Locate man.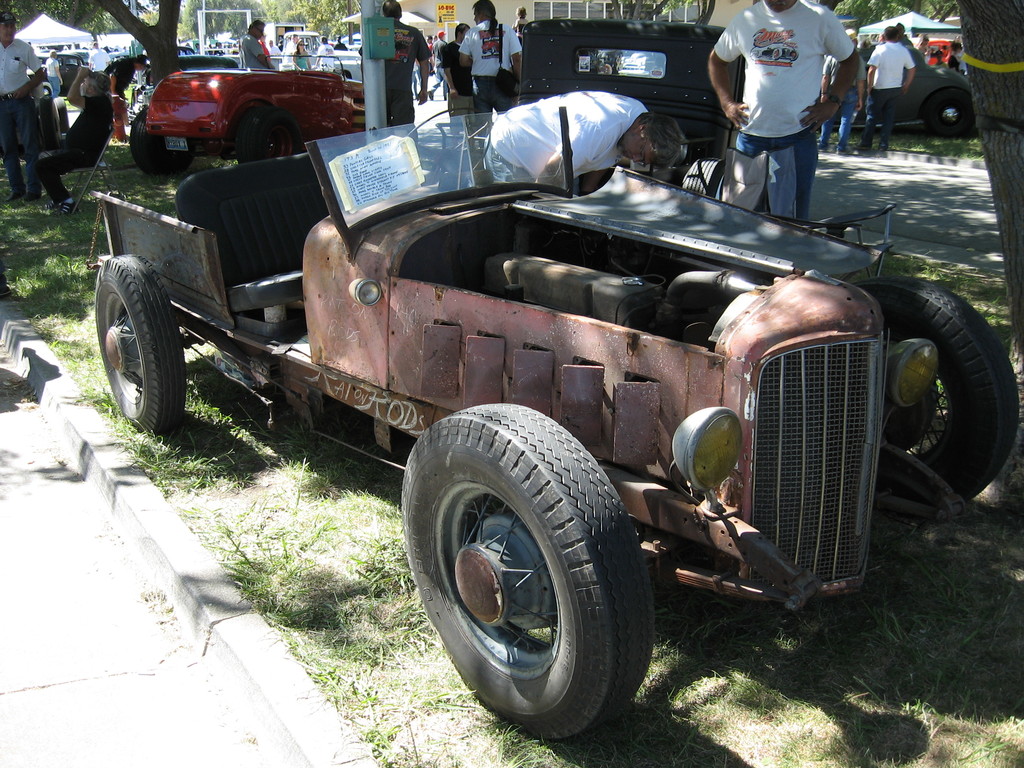
Bounding box: (x1=324, y1=35, x2=335, y2=72).
